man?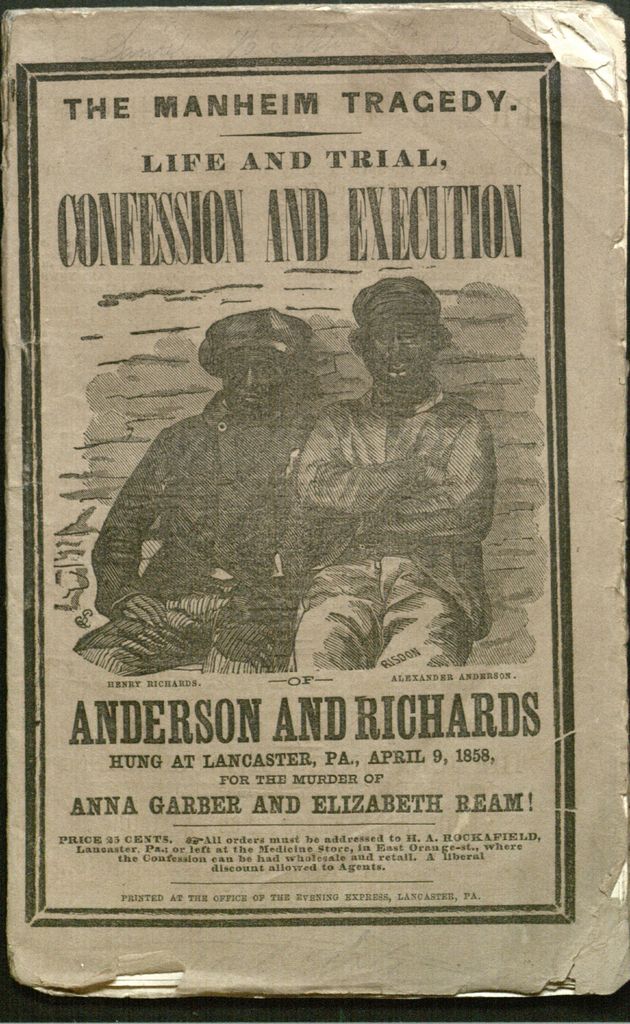
270 265 512 668
